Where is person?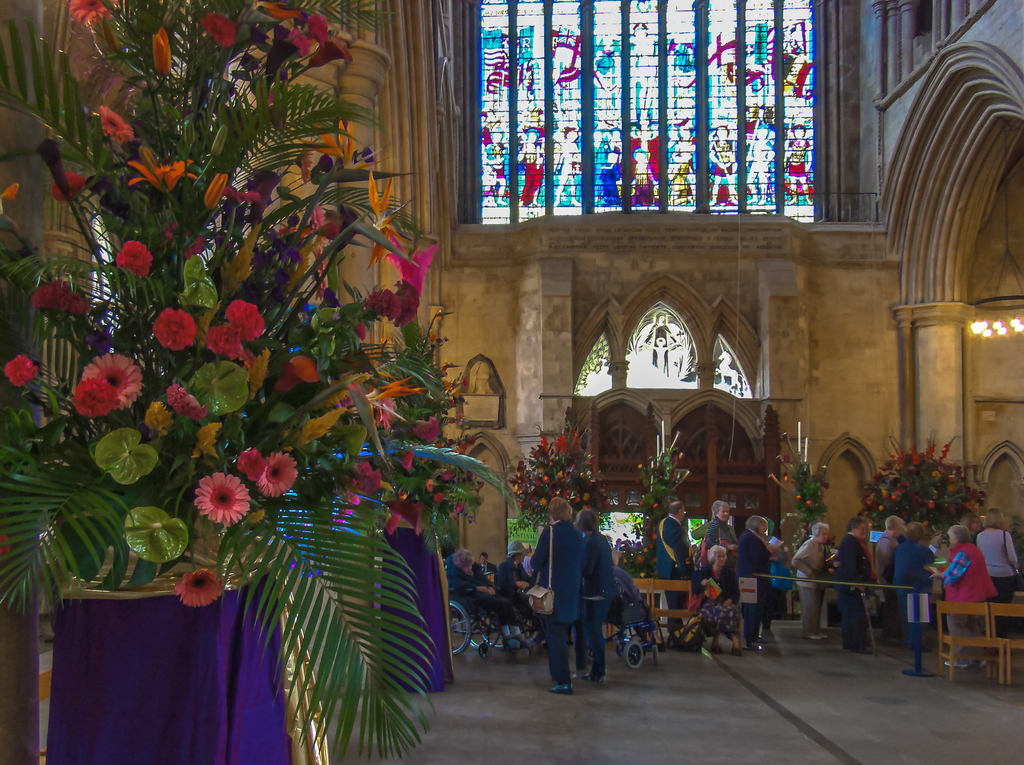
Rect(490, 530, 540, 639).
